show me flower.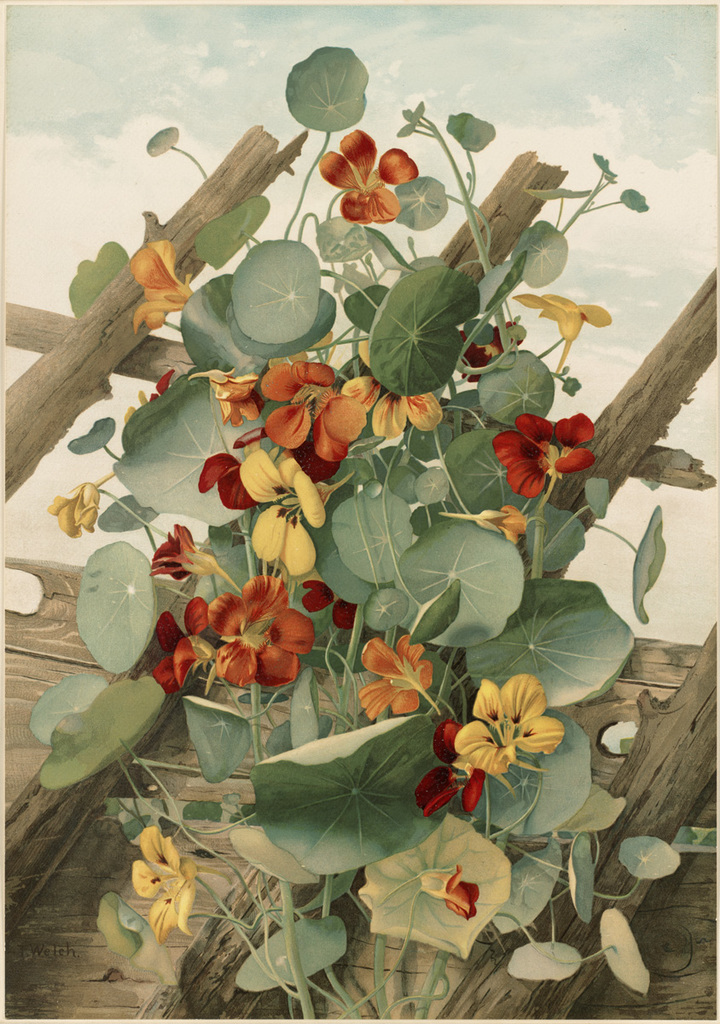
flower is here: {"x1": 321, "y1": 129, "x2": 427, "y2": 220}.
